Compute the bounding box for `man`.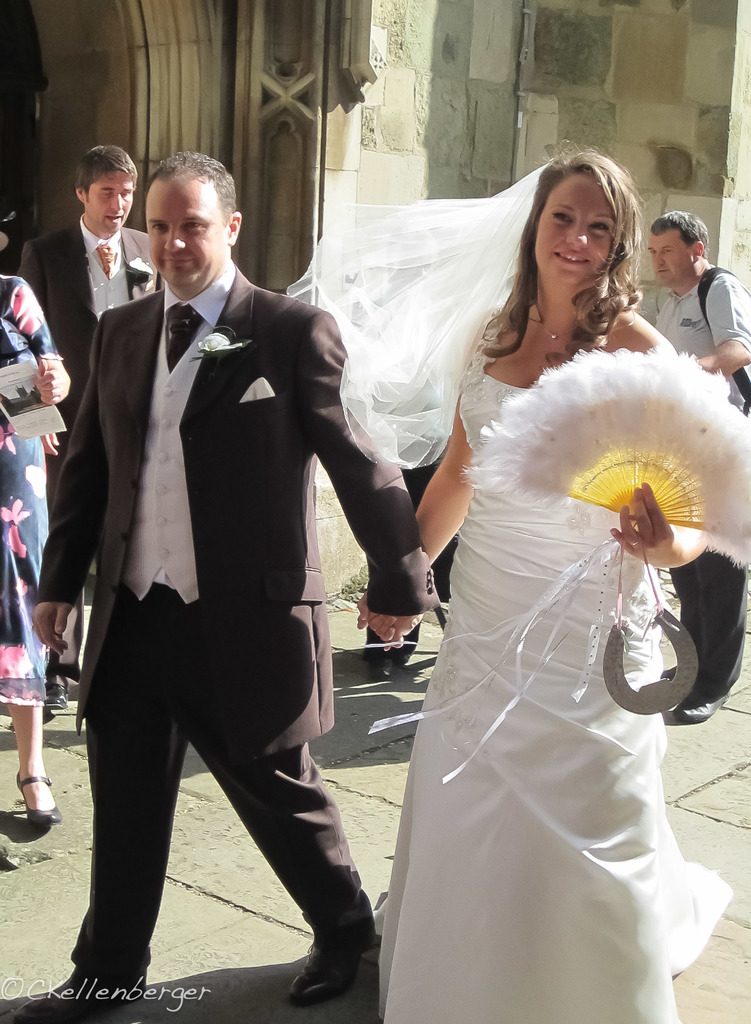
(x1=28, y1=145, x2=186, y2=702).
